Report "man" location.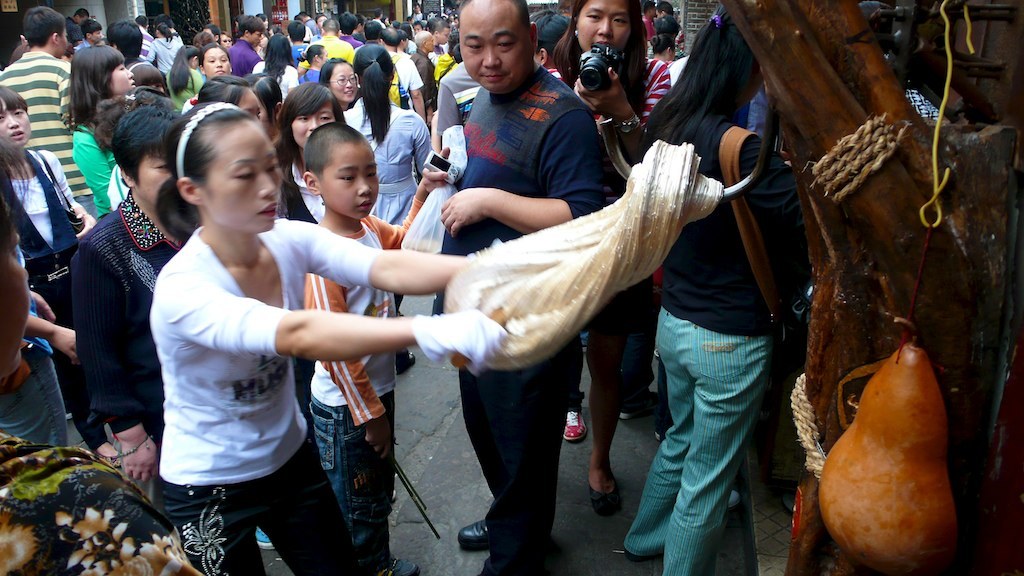
Report: region(411, 25, 438, 120).
